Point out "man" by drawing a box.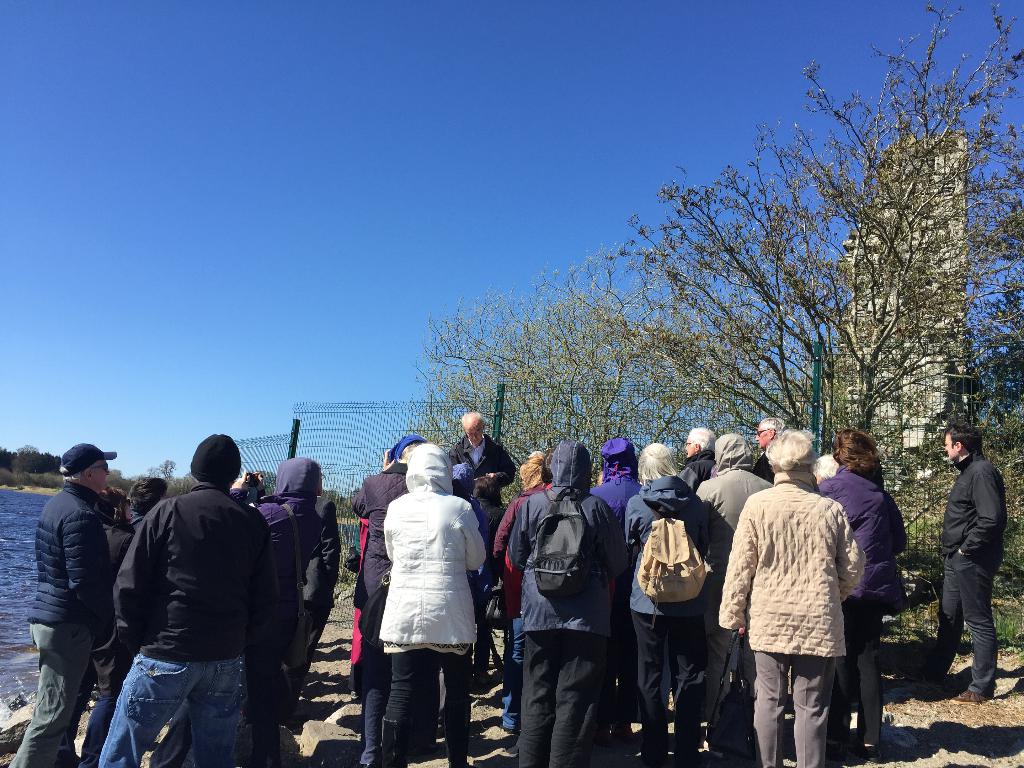
(left=446, top=413, right=515, bottom=502).
